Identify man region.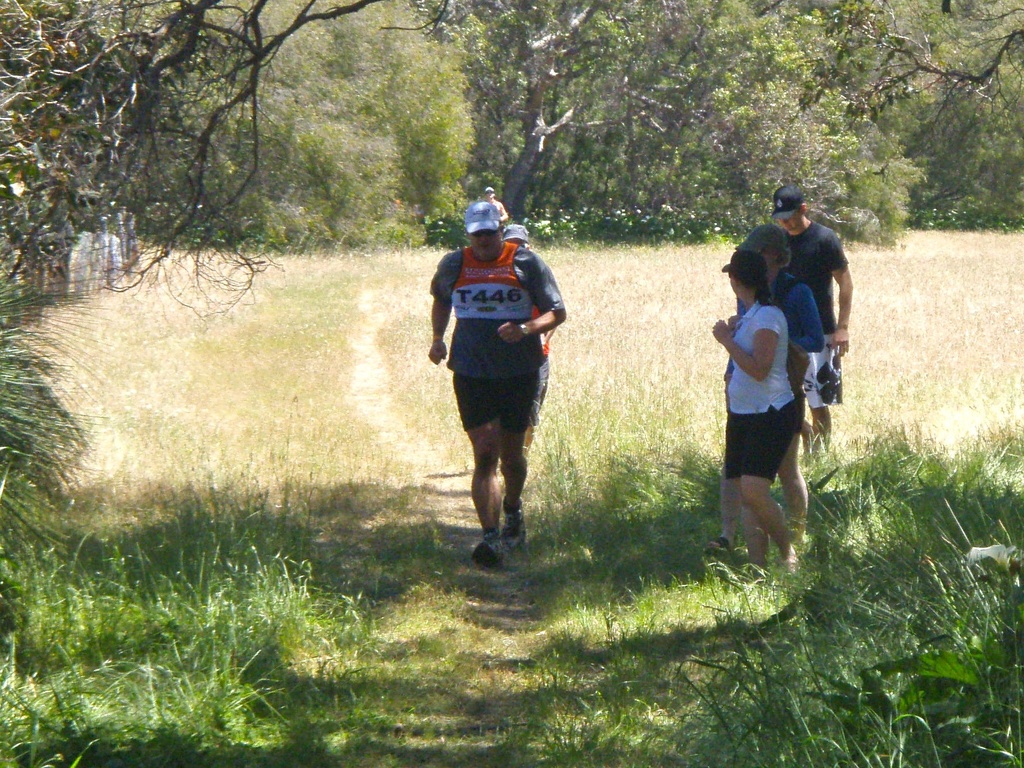
Region: locate(422, 216, 563, 550).
